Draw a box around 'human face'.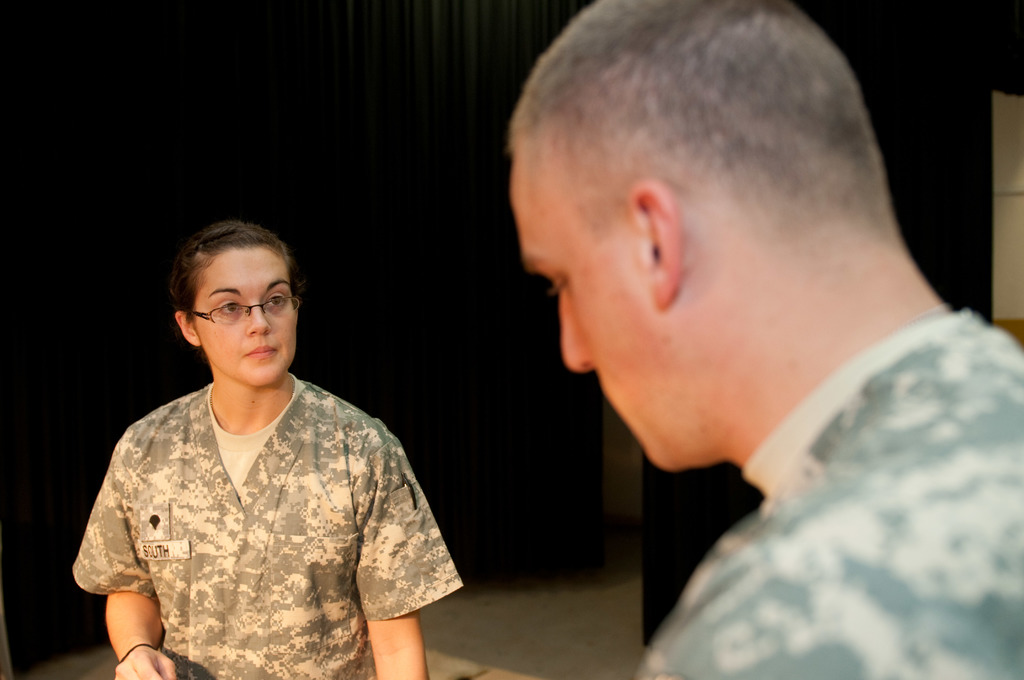
<region>195, 249, 297, 385</region>.
